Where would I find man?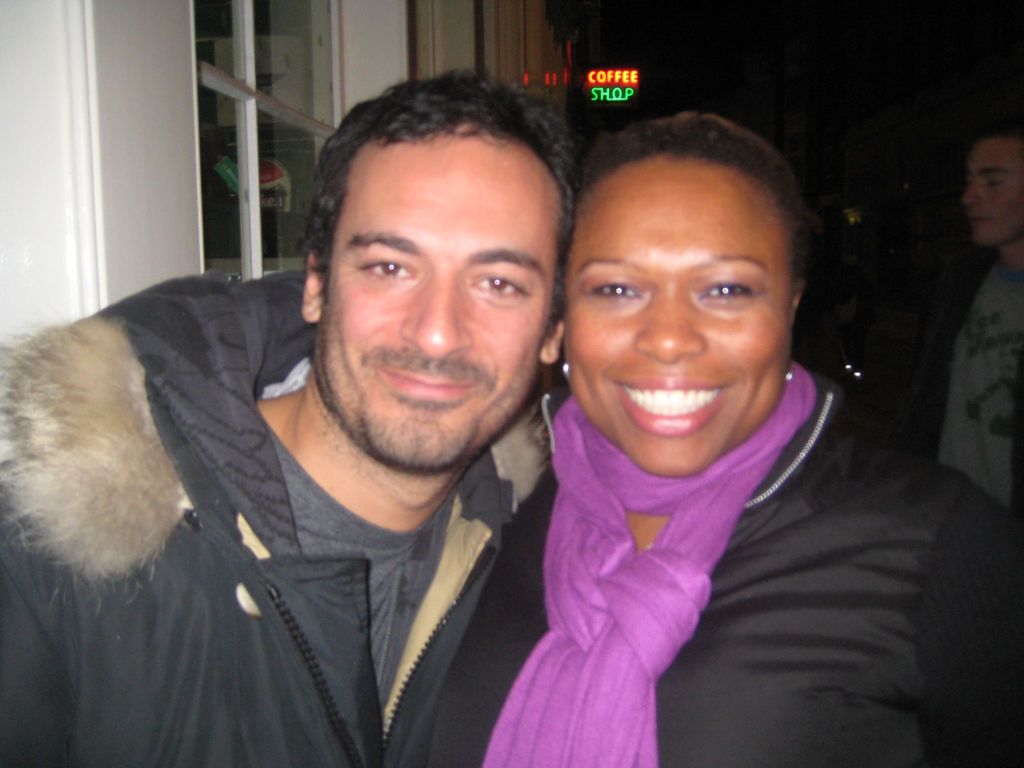
At 0:65:568:767.
